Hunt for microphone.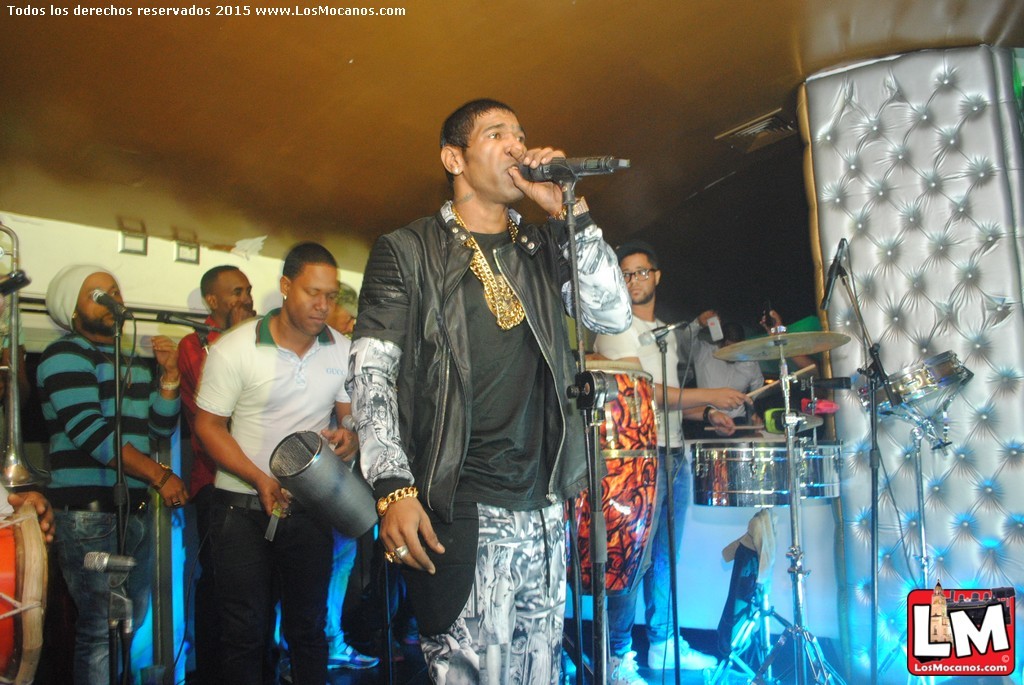
Hunted down at <region>817, 234, 844, 311</region>.
